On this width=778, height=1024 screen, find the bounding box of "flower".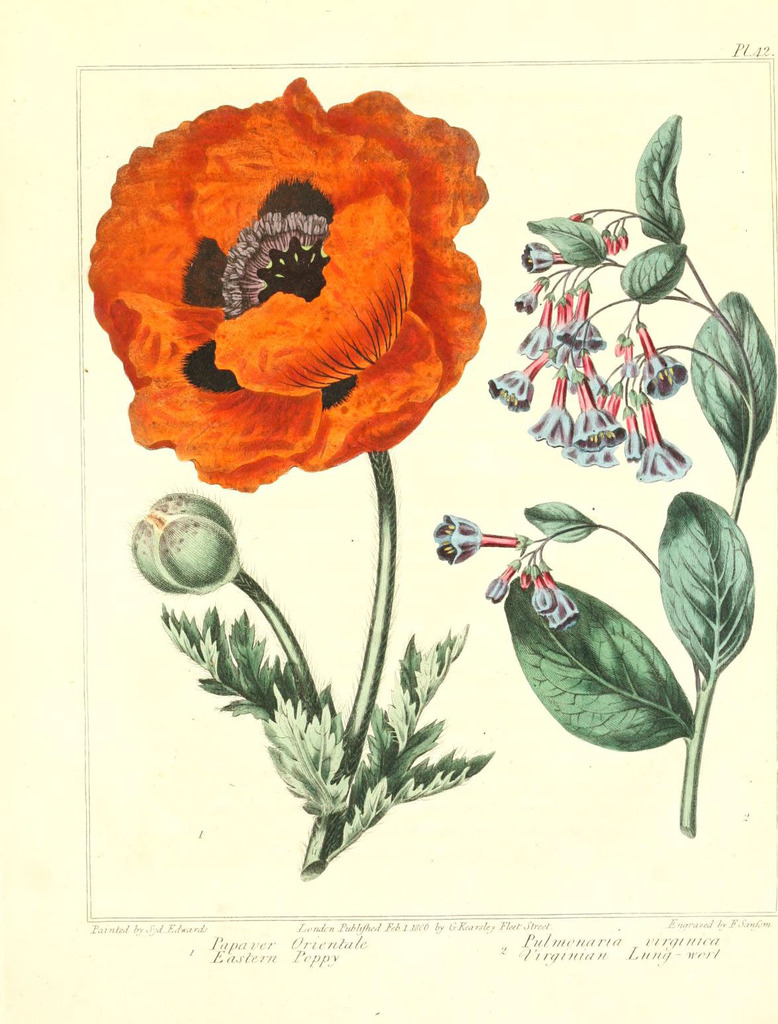
Bounding box: select_region(635, 398, 691, 480).
